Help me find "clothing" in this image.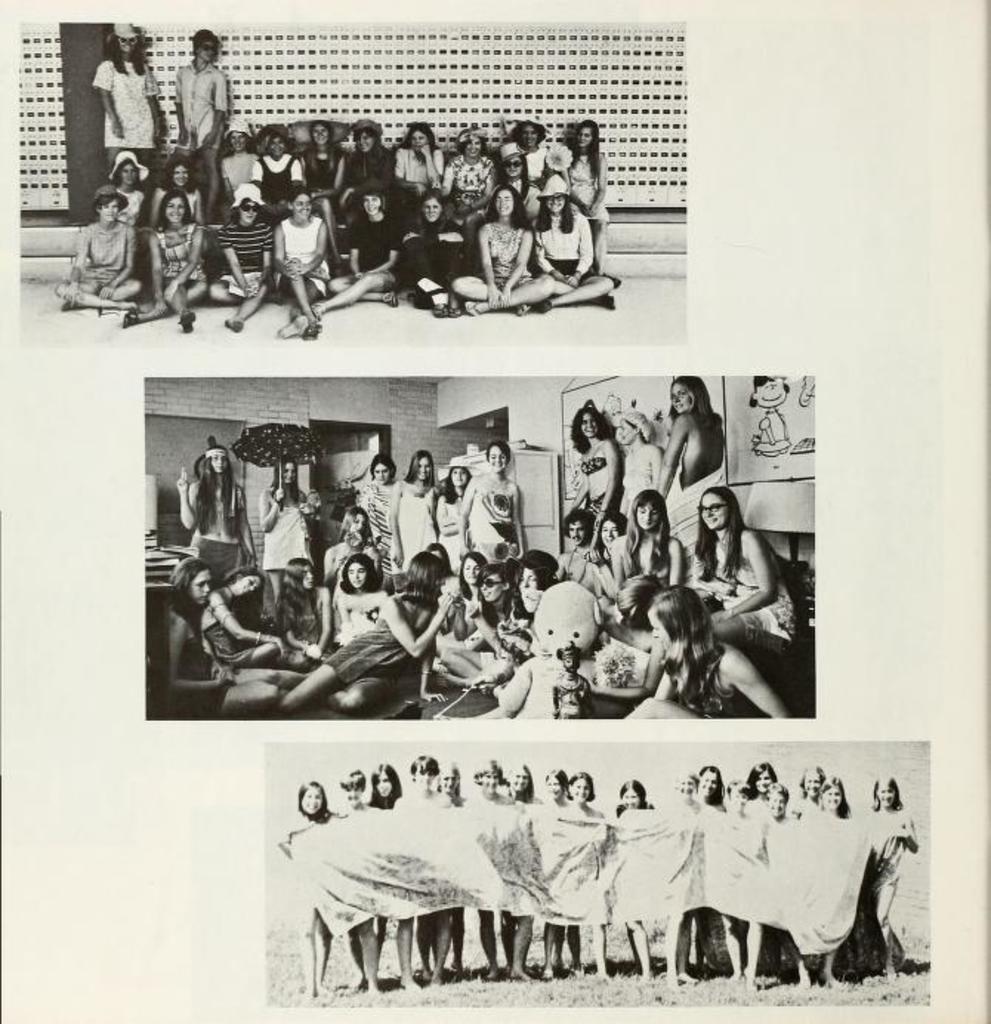
Found it: BBox(525, 151, 544, 178).
